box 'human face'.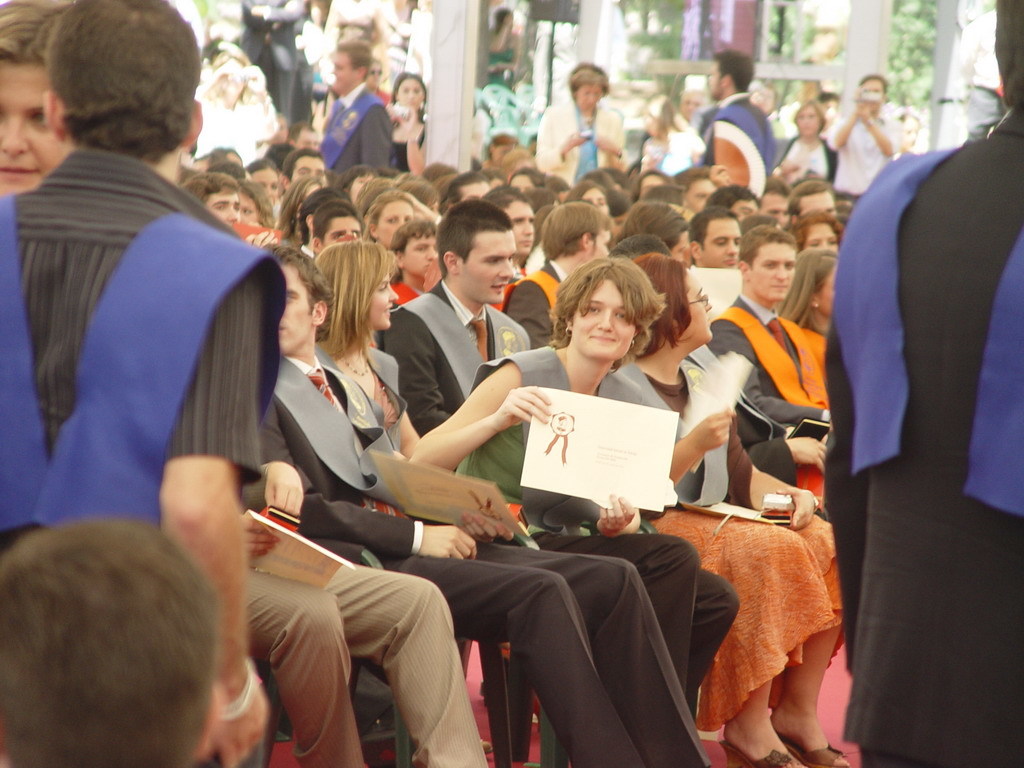
region(798, 106, 819, 137).
